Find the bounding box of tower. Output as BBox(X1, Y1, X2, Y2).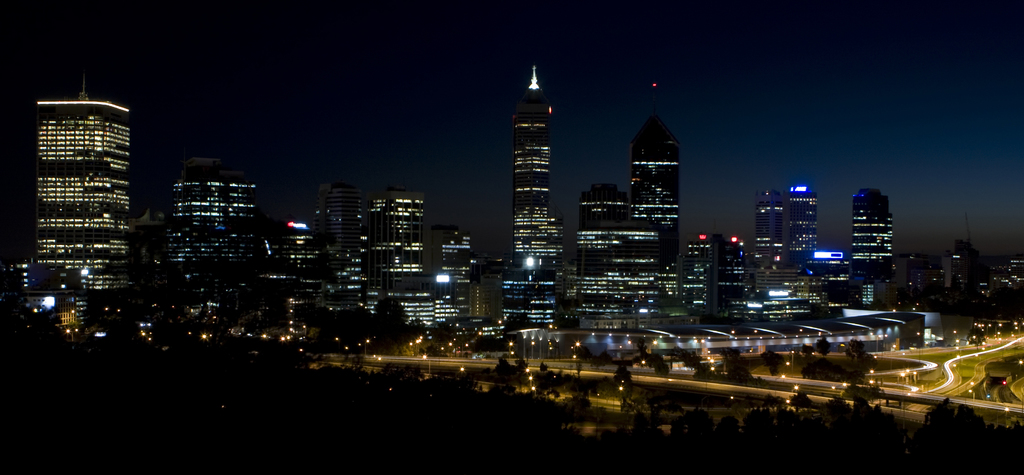
BBox(40, 98, 130, 303).
